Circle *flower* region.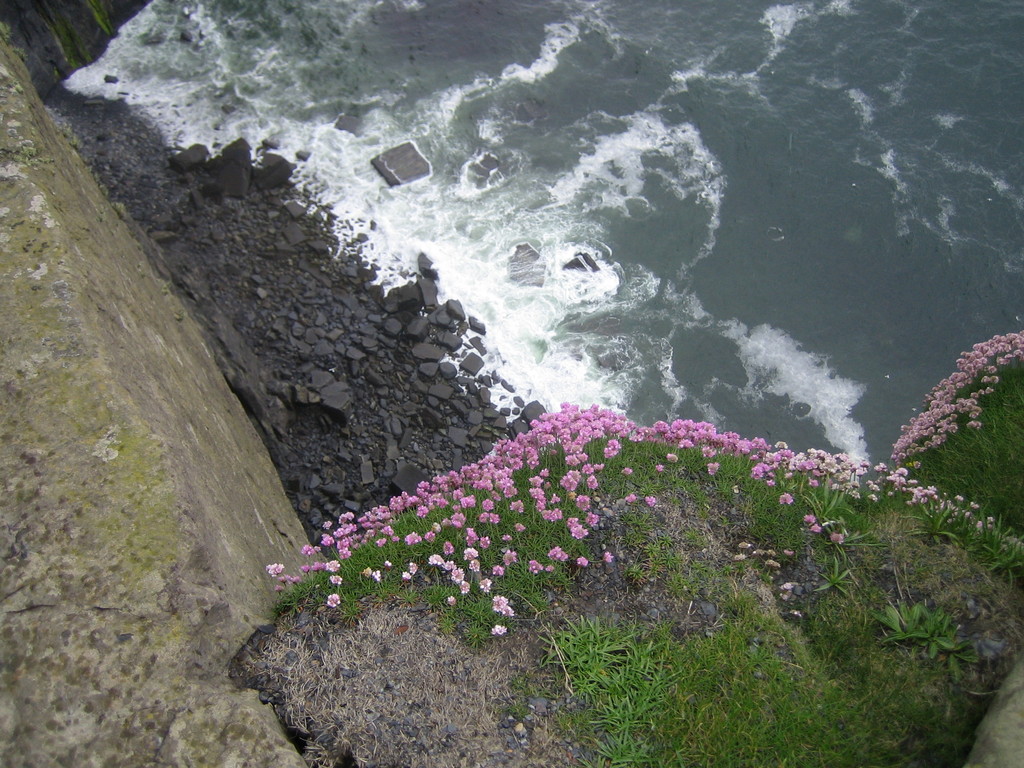
Region: x1=515 y1=519 x2=531 y2=531.
